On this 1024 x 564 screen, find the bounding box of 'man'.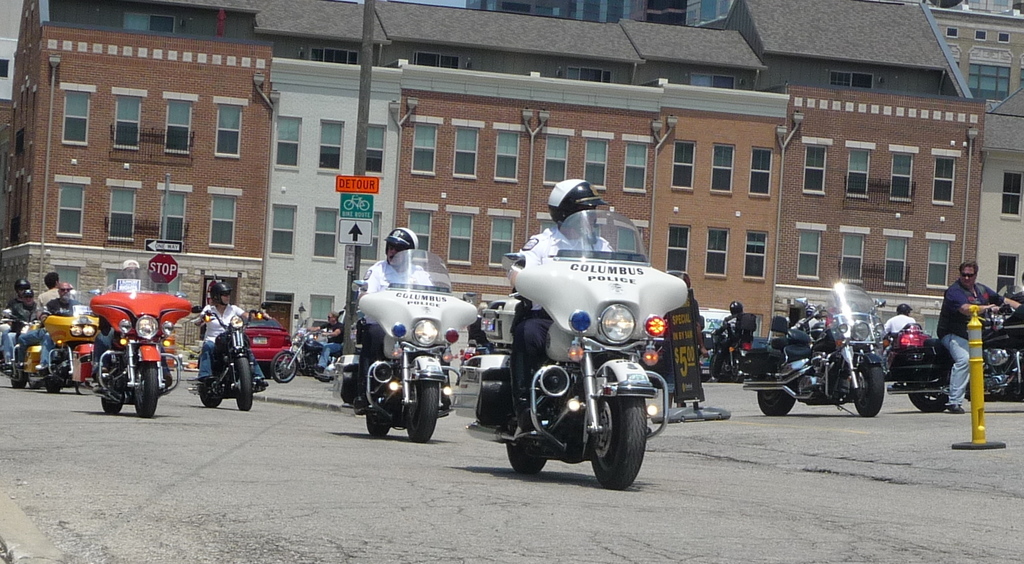
Bounding box: select_region(96, 259, 155, 379).
